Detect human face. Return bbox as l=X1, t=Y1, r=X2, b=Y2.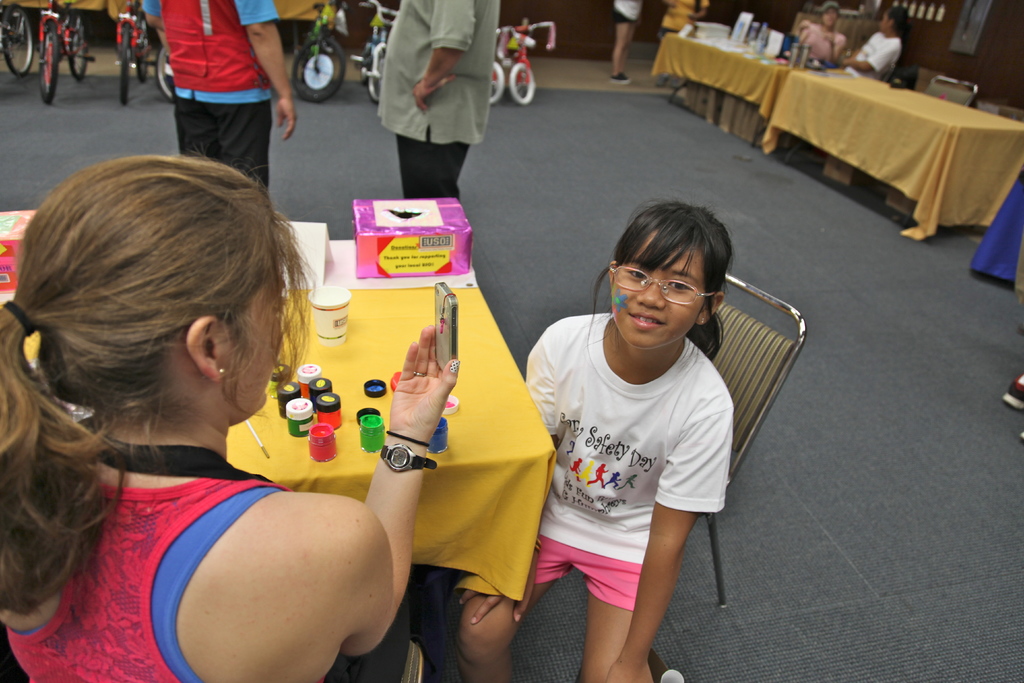
l=879, t=14, r=886, b=29.
